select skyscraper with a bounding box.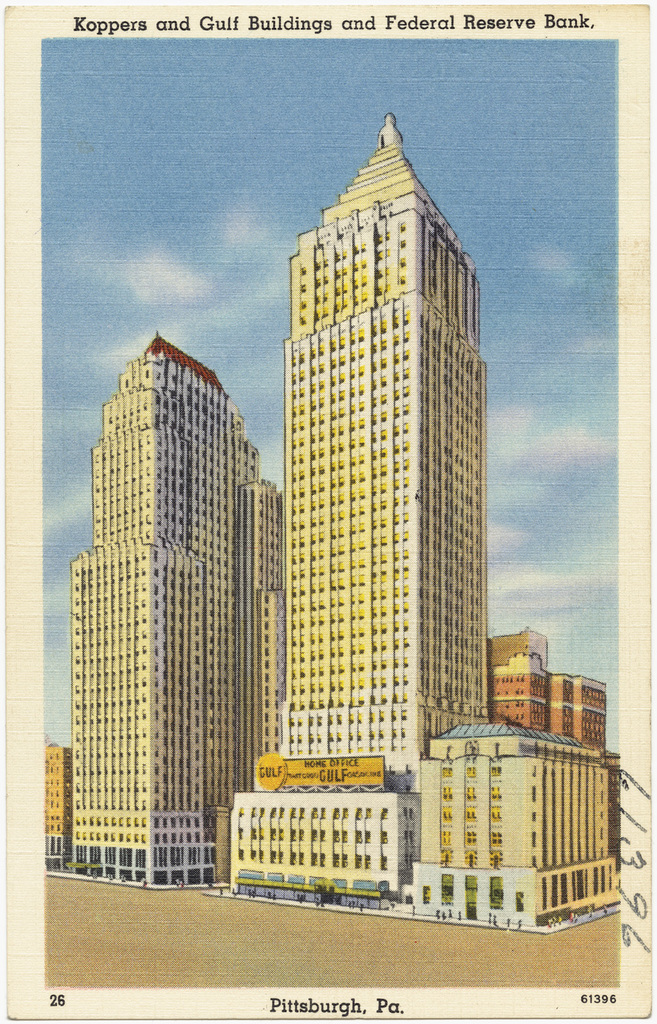
region(42, 738, 73, 868).
